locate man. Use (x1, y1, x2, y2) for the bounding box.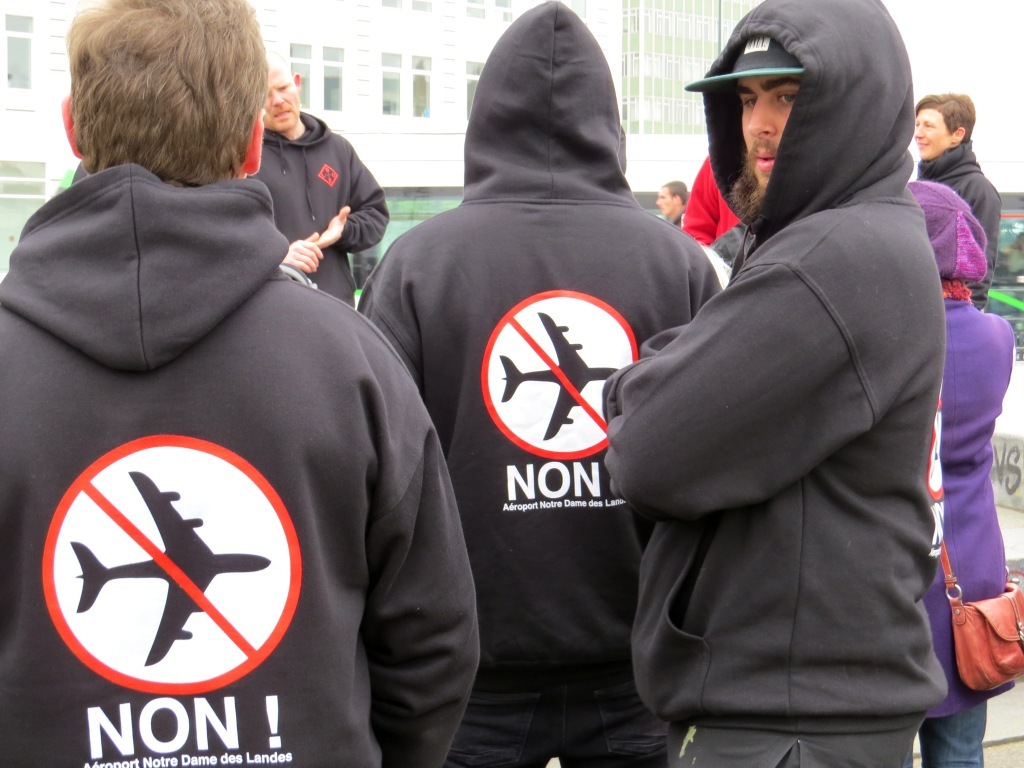
(356, 0, 724, 767).
